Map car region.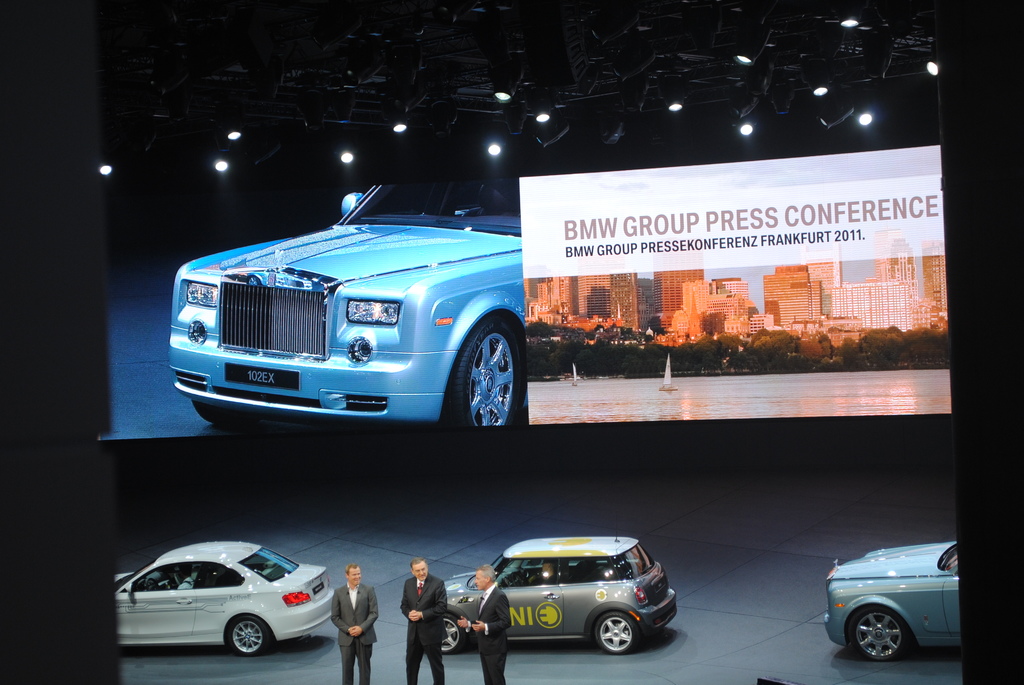
Mapped to select_region(166, 182, 527, 427).
